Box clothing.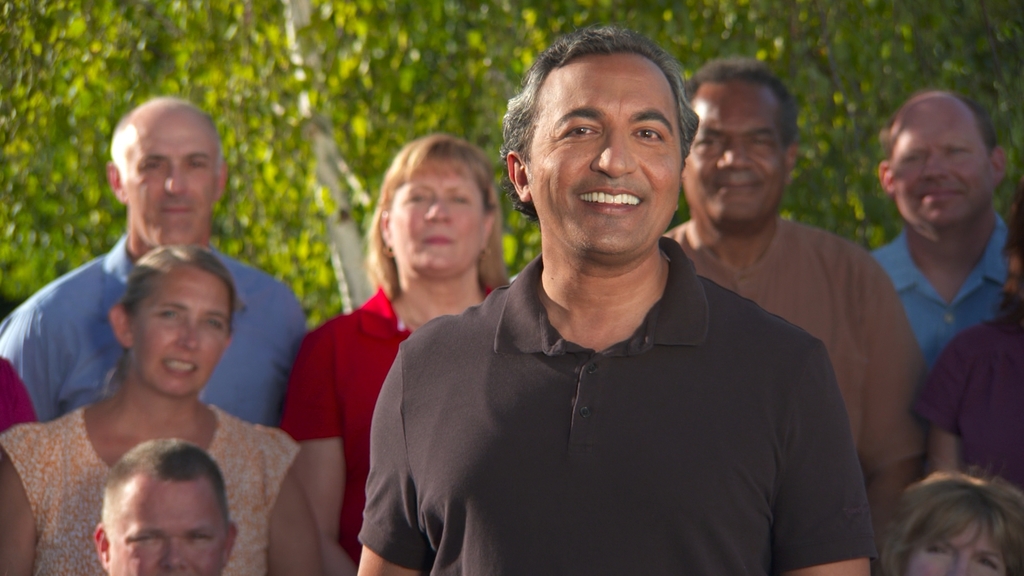
{"x1": 0, "y1": 392, "x2": 309, "y2": 575}.
